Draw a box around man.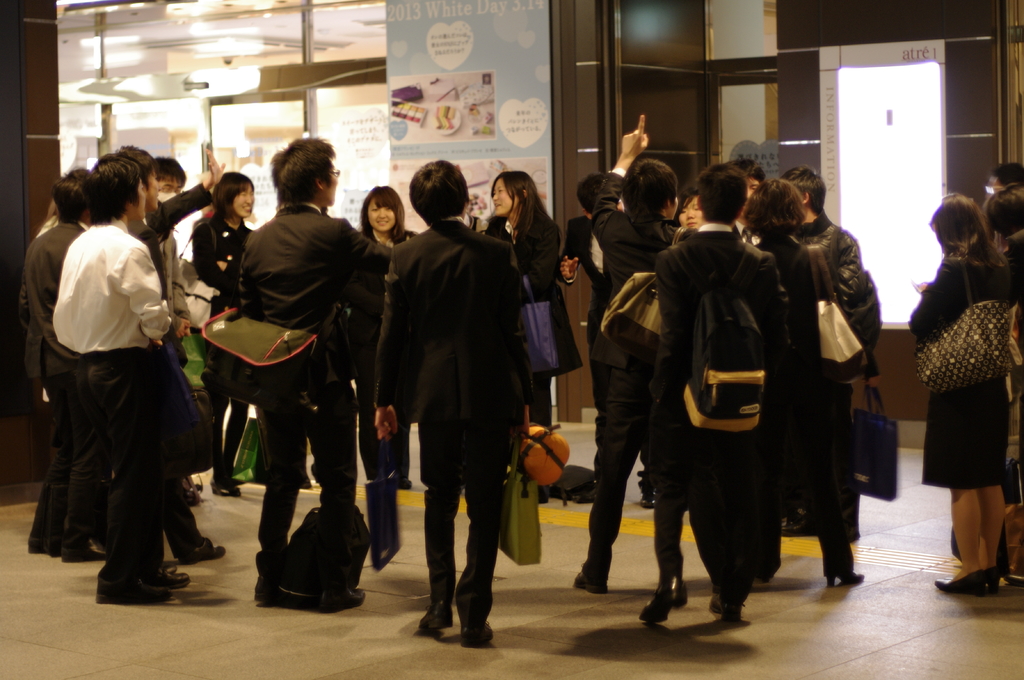
568/112/697/615.
